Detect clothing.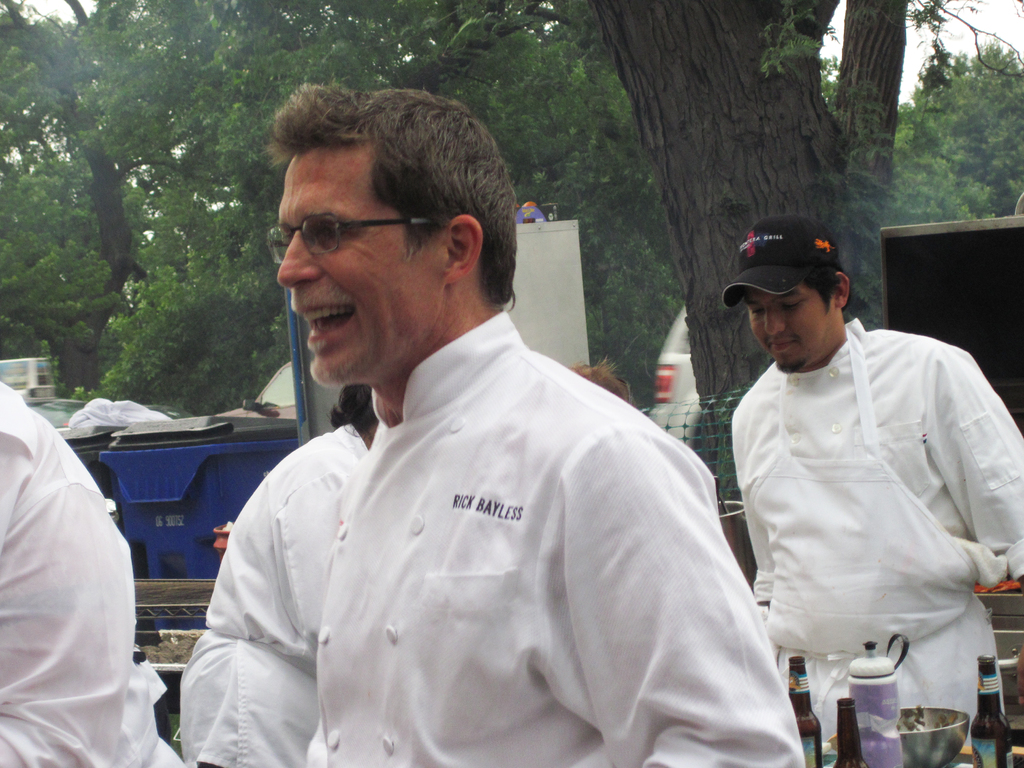
Detected at [166, 413, 377, 767].
